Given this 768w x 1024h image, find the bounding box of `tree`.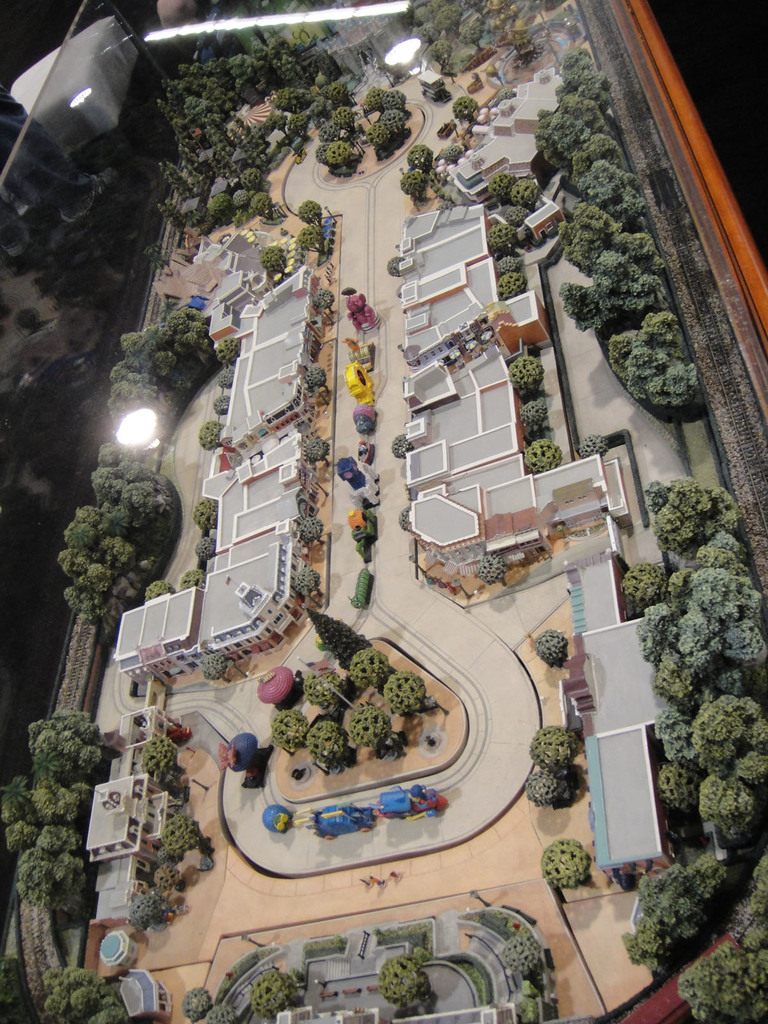
region(299, 519, 322, 545).
